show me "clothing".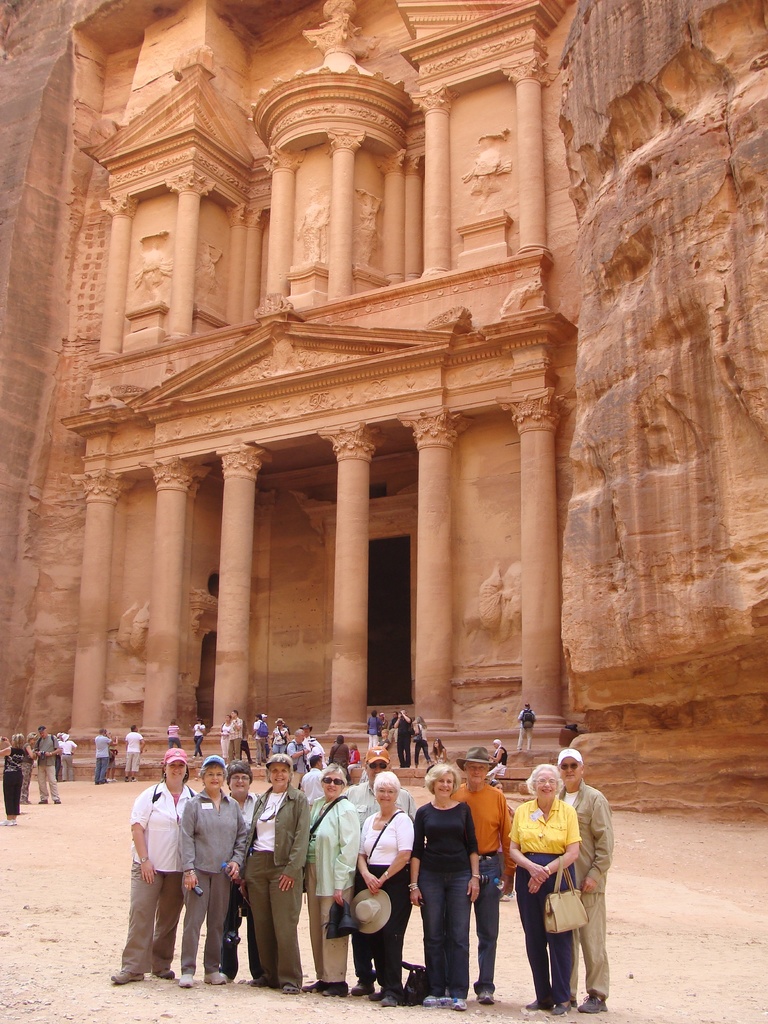
"clothing" is here: bbox(521, 781, 598, 978).
